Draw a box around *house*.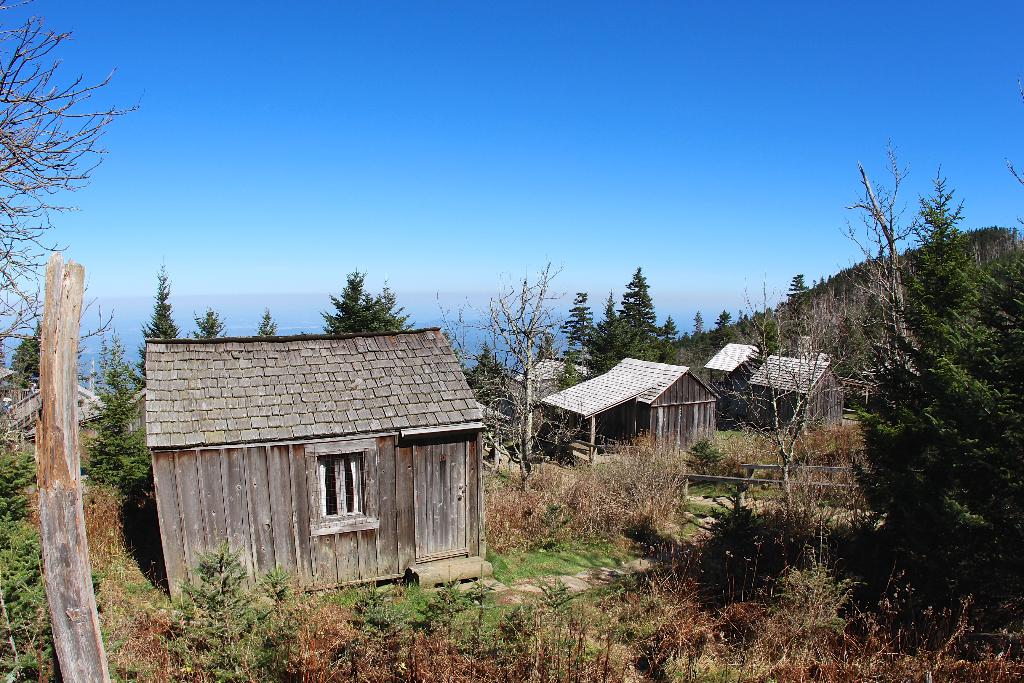
{"left": 2, "top": 359, "right": 121, "bottom": 486}.
